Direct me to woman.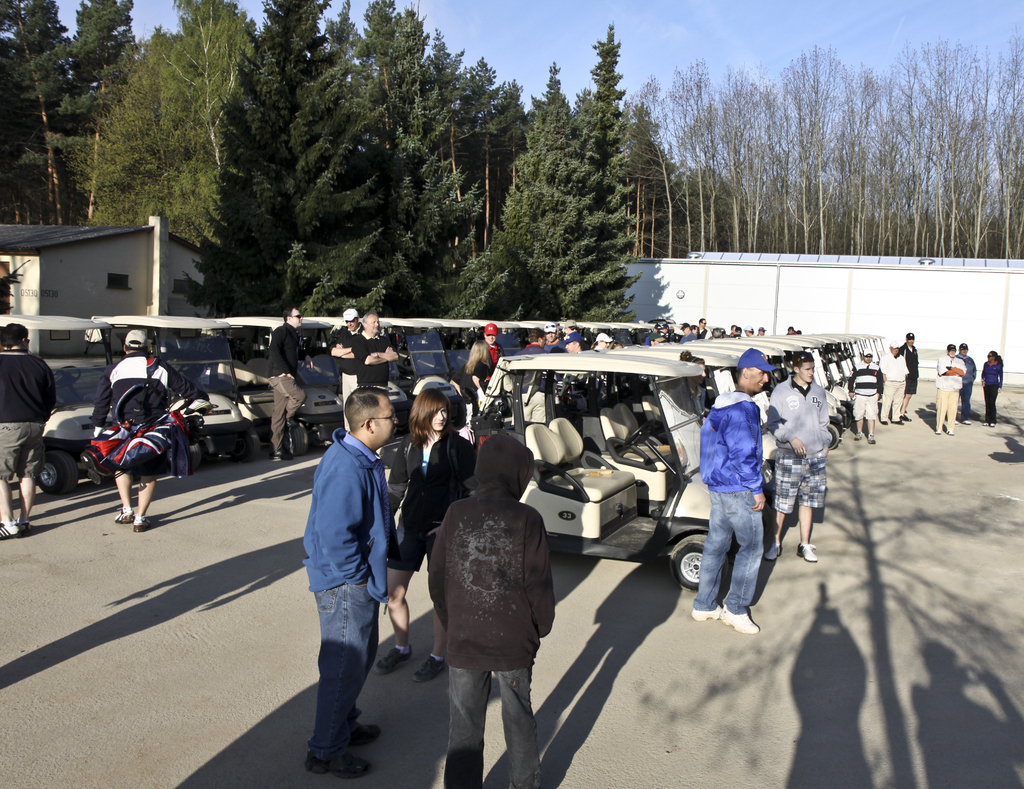
Direction: [981,342,1012,425].
